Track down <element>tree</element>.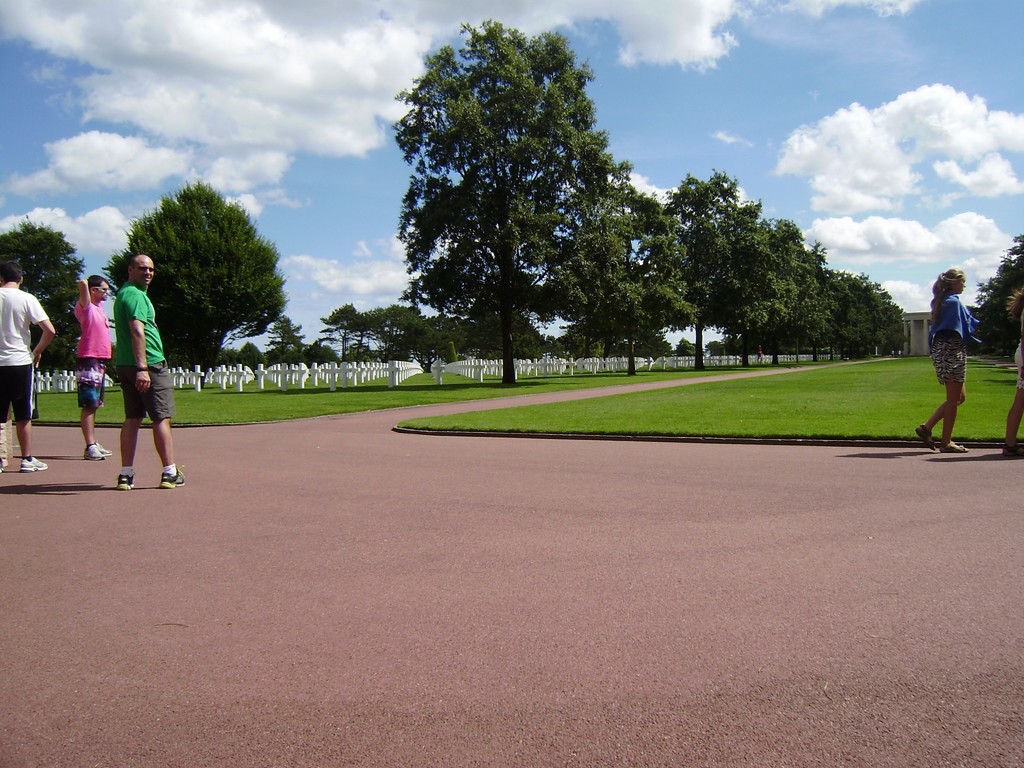
Tracked to 668,166,742,374.
